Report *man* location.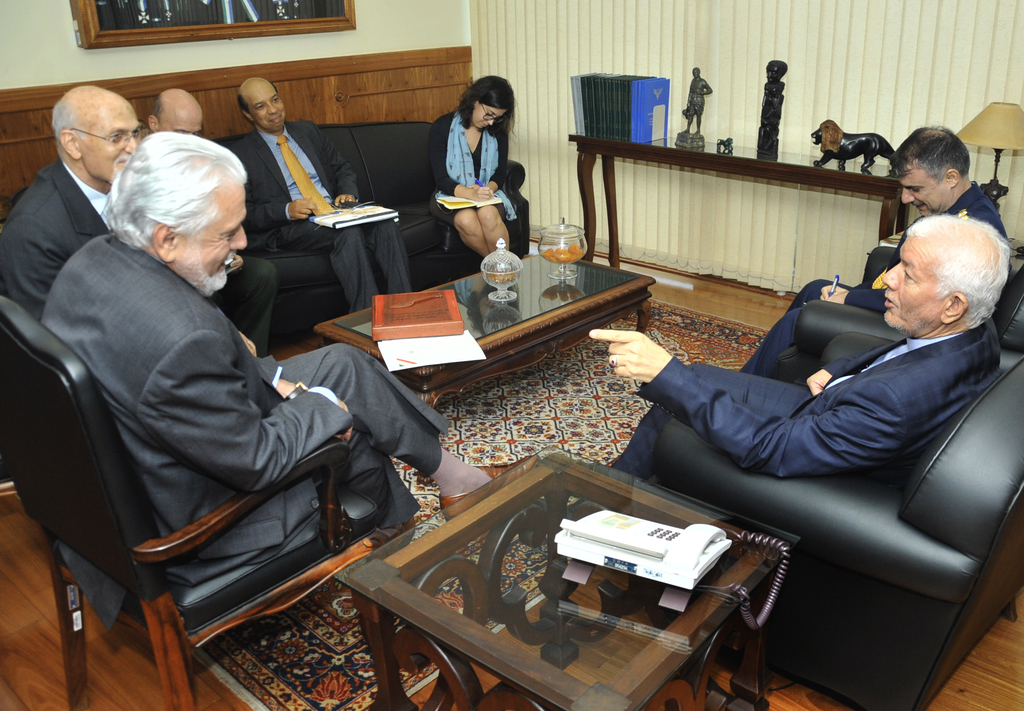
Report: 230 69 416 308.
